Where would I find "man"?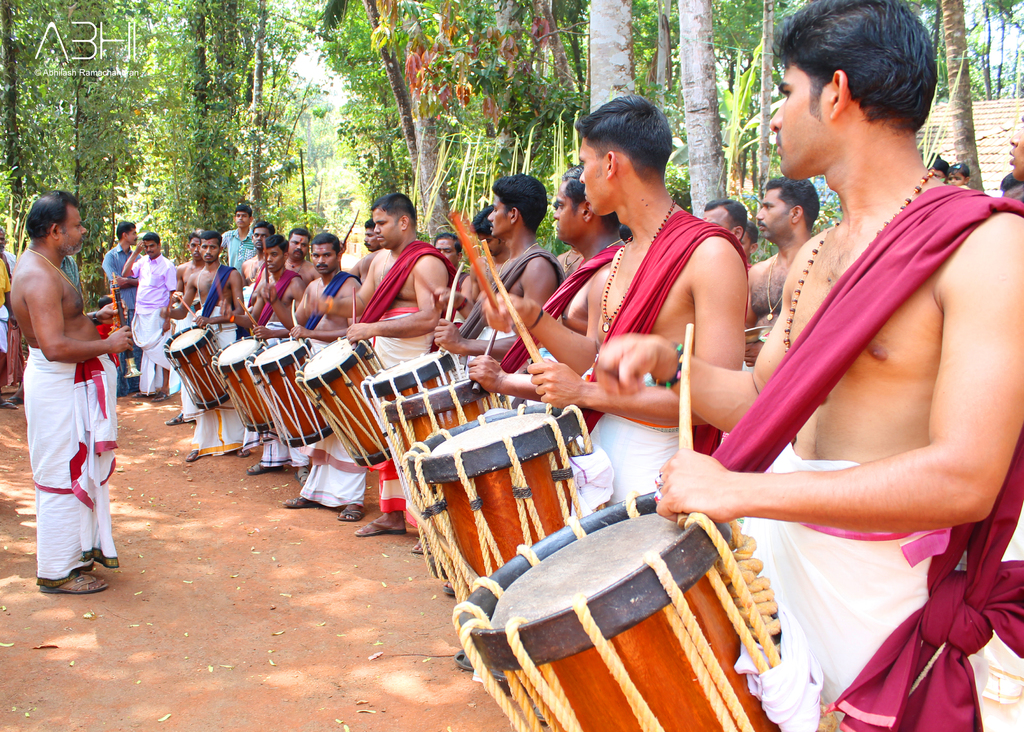
At (13,177,122,606).
